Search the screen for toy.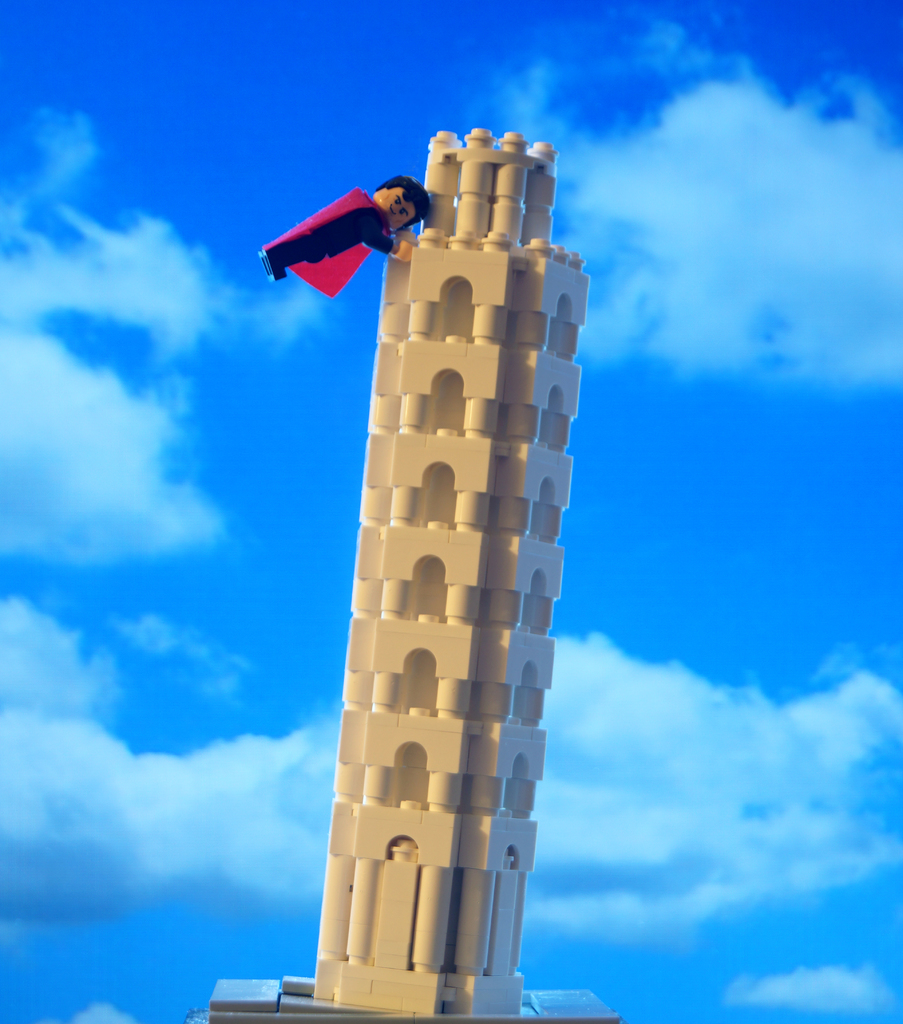
Found at [205,126,625,1023].
